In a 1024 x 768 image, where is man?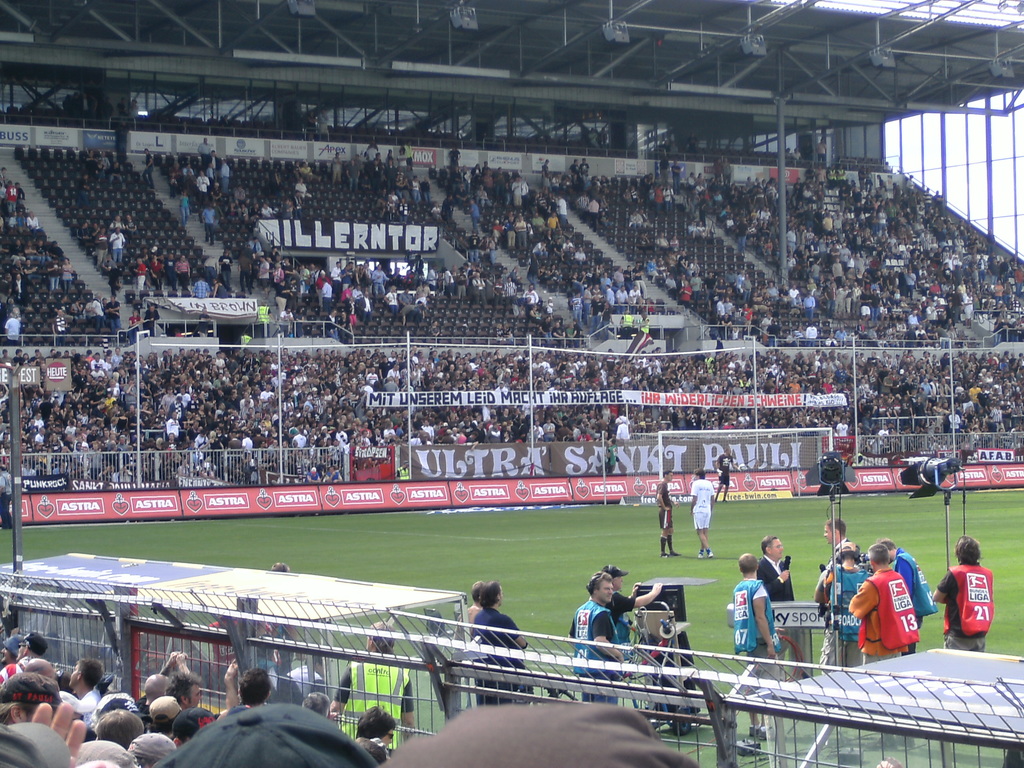
Rect(878, 540, 940, 657).
